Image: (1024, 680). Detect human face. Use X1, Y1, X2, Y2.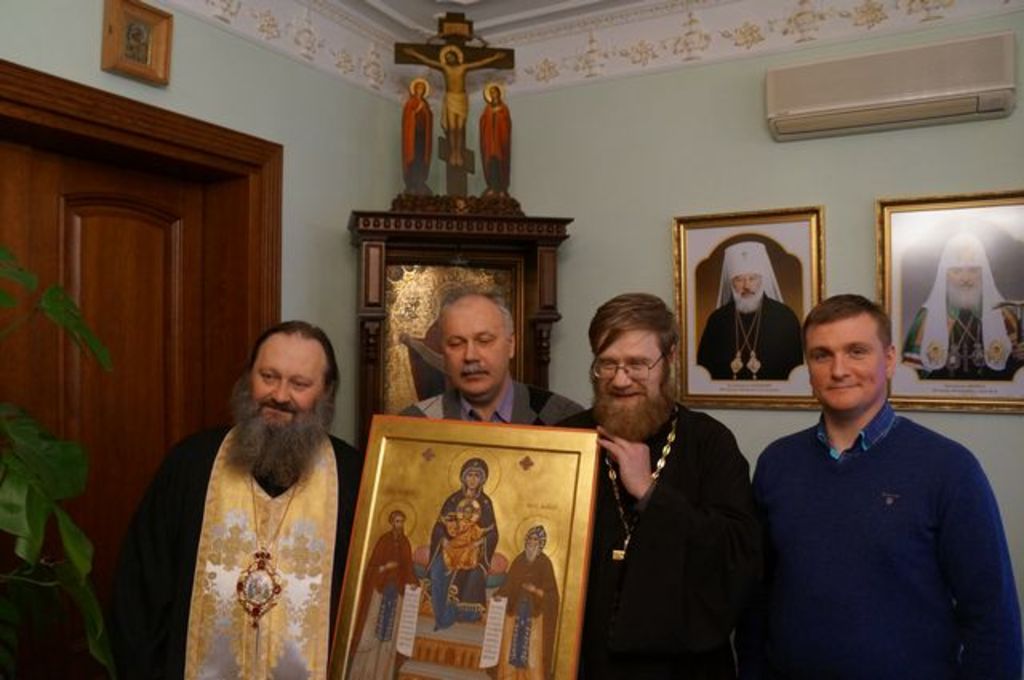
597, 336, 662, 410.
